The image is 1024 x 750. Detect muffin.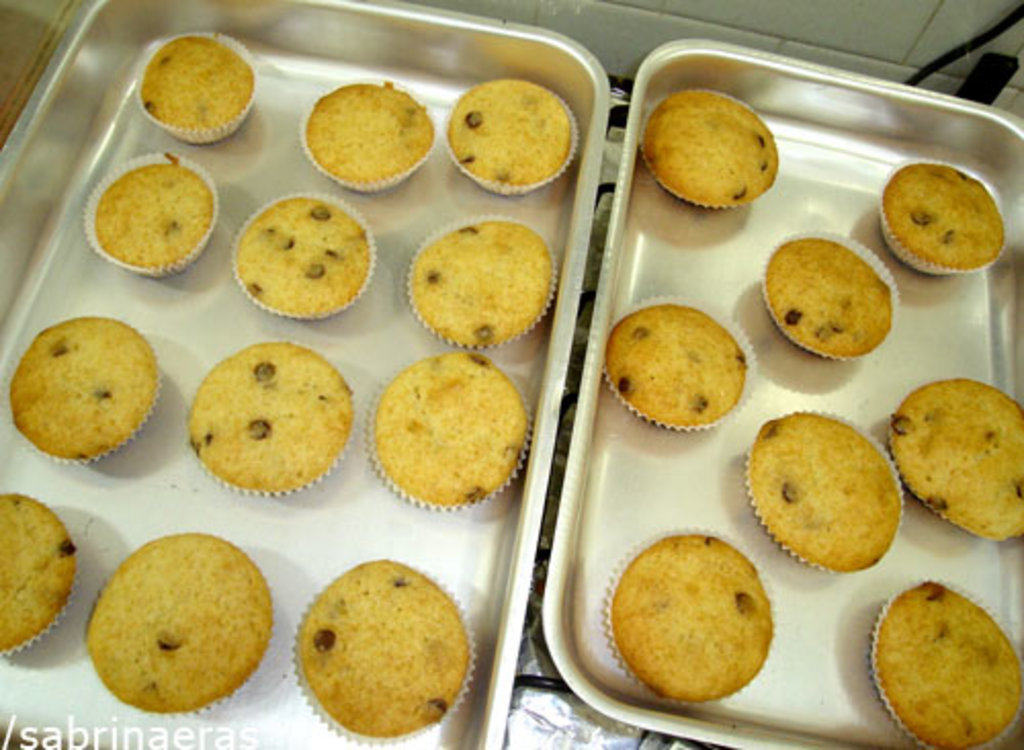
Detection: [403, 207, 555, 348].
